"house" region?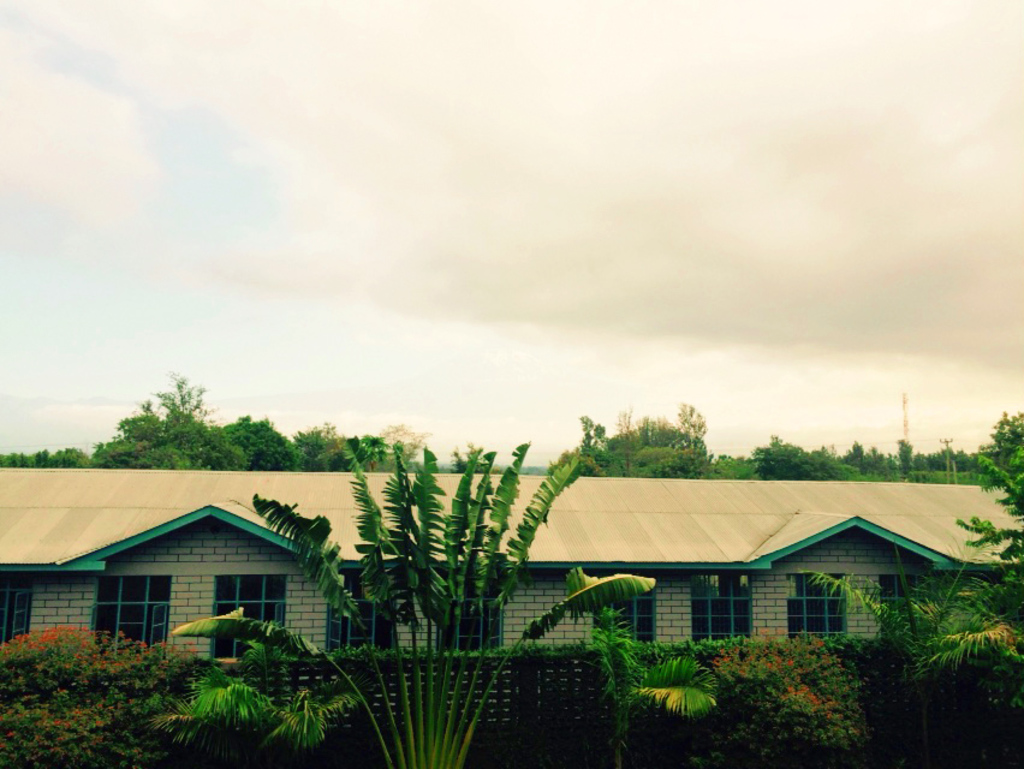
[0, 466, 1023, 723]
